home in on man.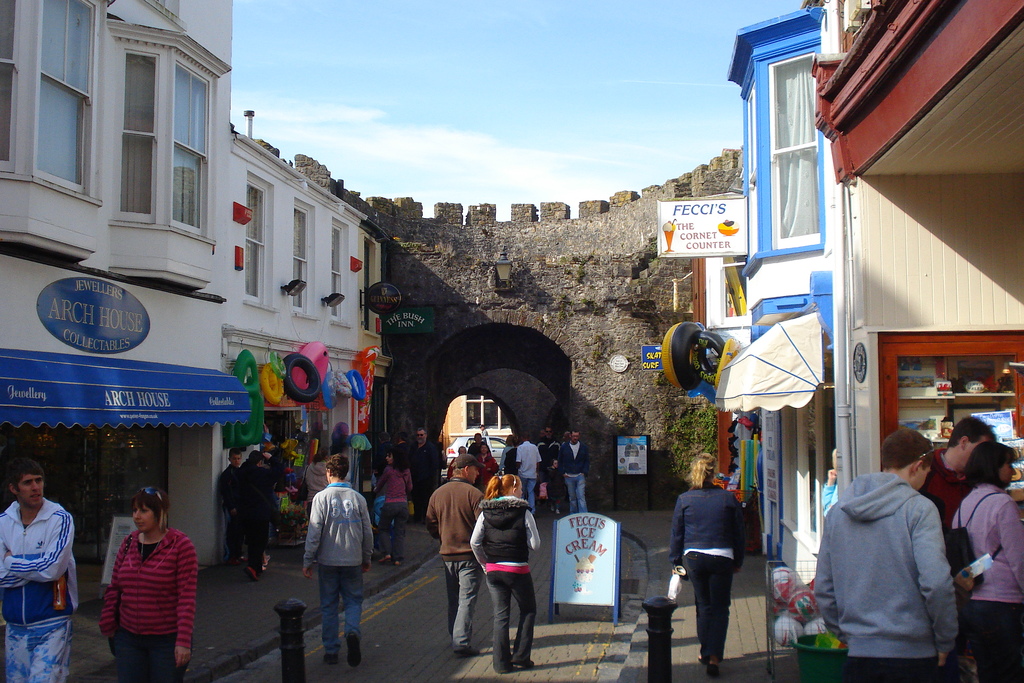
Homed in at (408,427,446,527).
